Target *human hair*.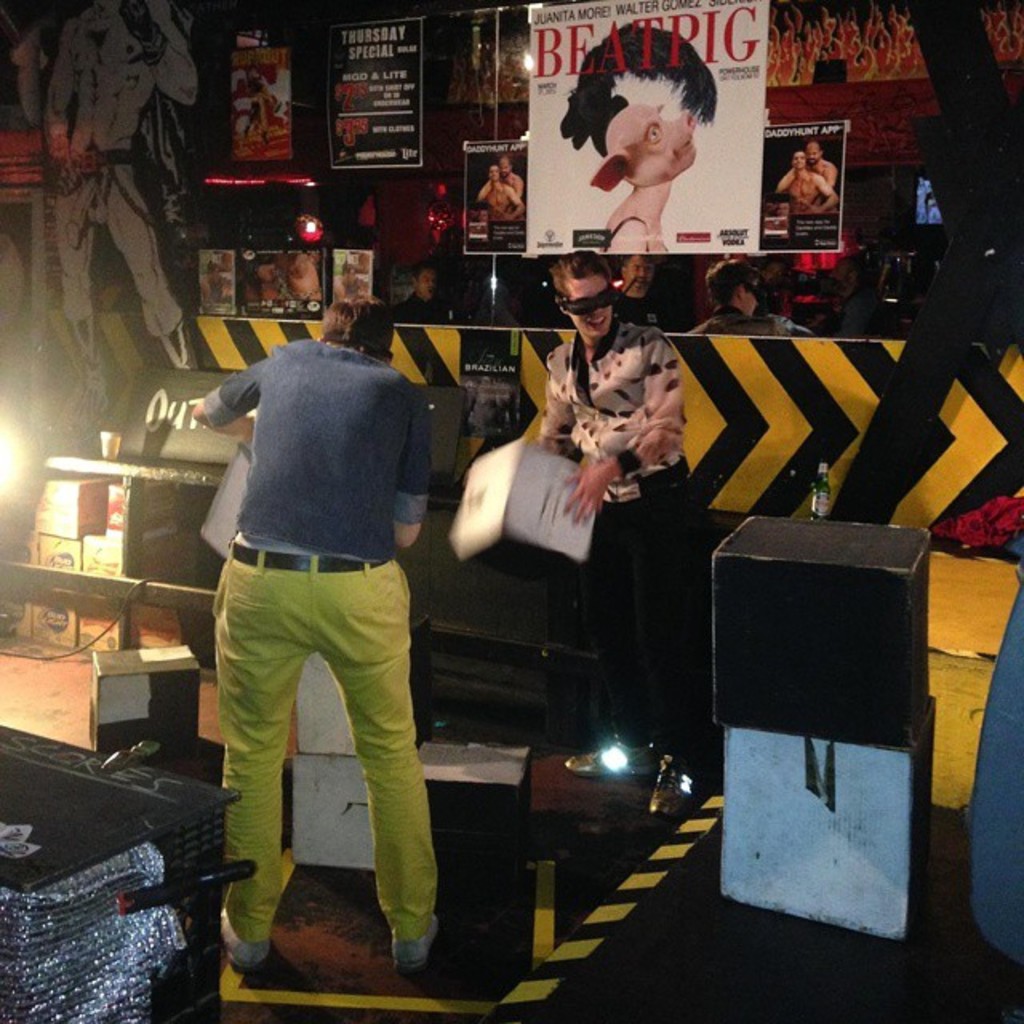
Target region: x1=613, y1=251, x2=664, y2=270.
